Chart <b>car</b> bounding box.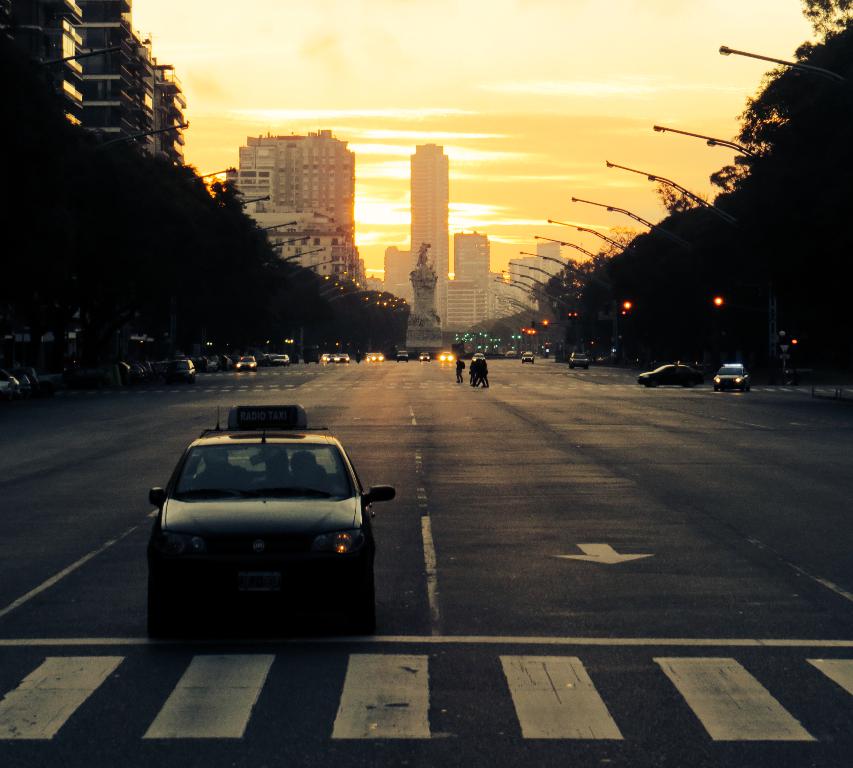
Charted: pyautogui.locateOnScreen(520, 351, 536, 359).
